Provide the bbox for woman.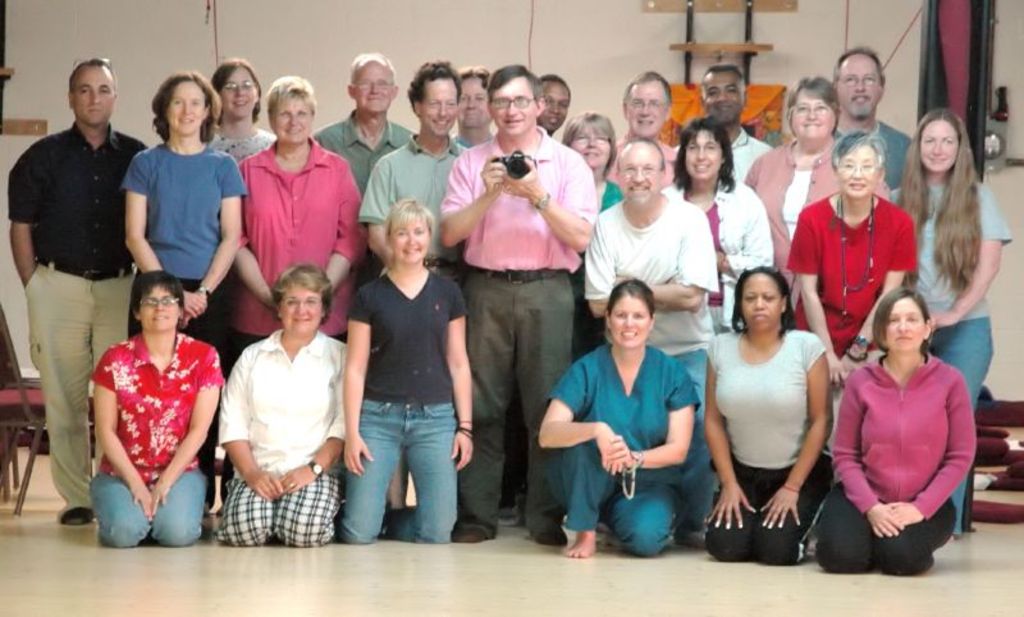
659, 113, 773, 338.
